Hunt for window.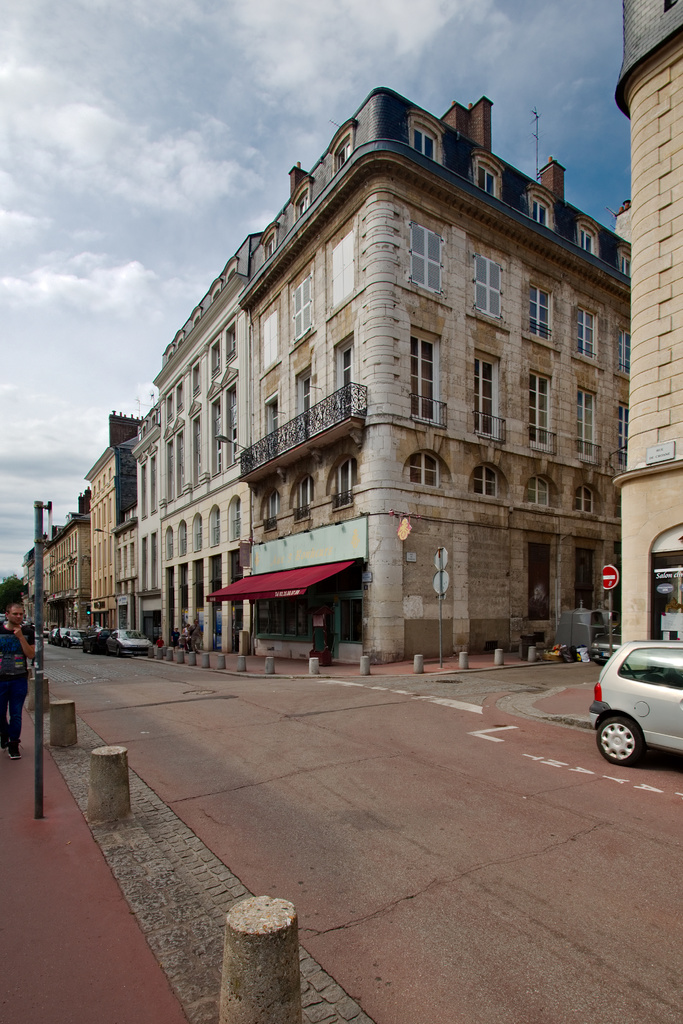
Hunted down at <box>333,340,354,410</box>.
